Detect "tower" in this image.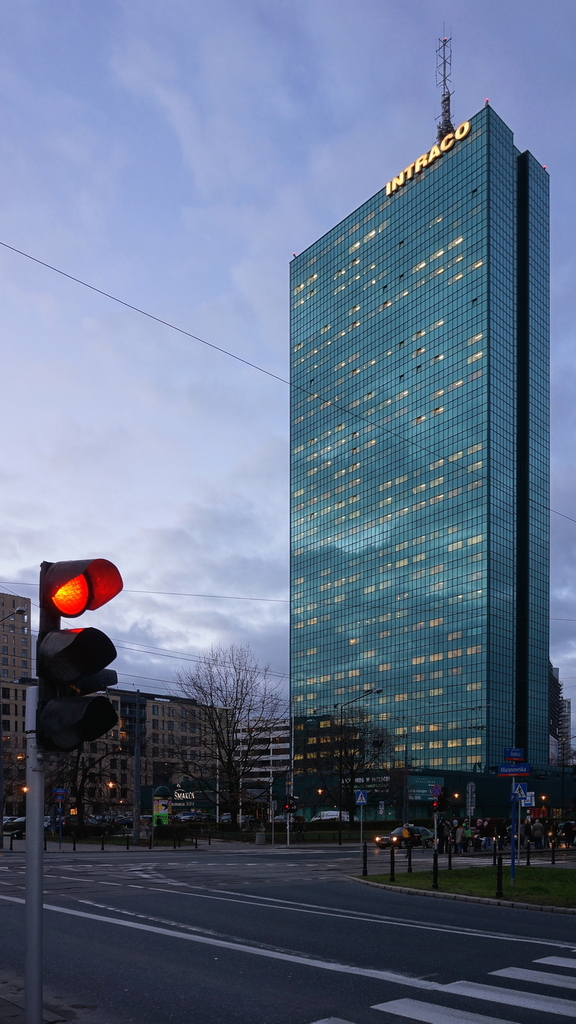
Detection: pyautogui.locateOnScreen(291, 23, 550, 821).
